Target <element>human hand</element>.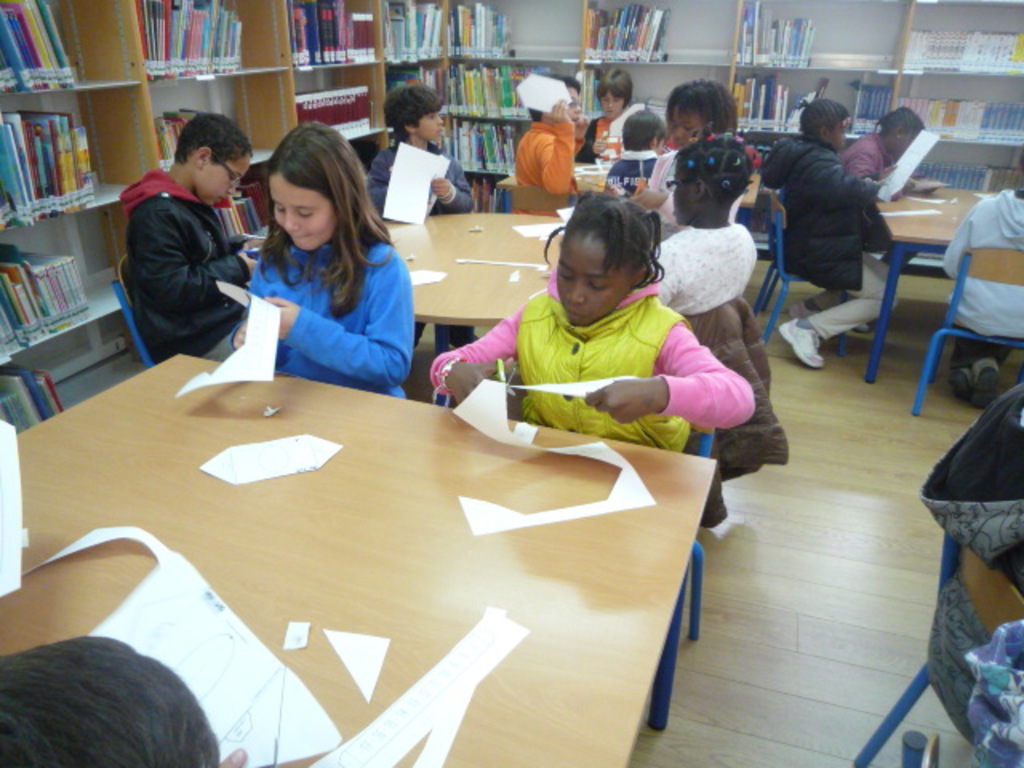
Target region: [left=549, top=98, right=570, bottom=126].
